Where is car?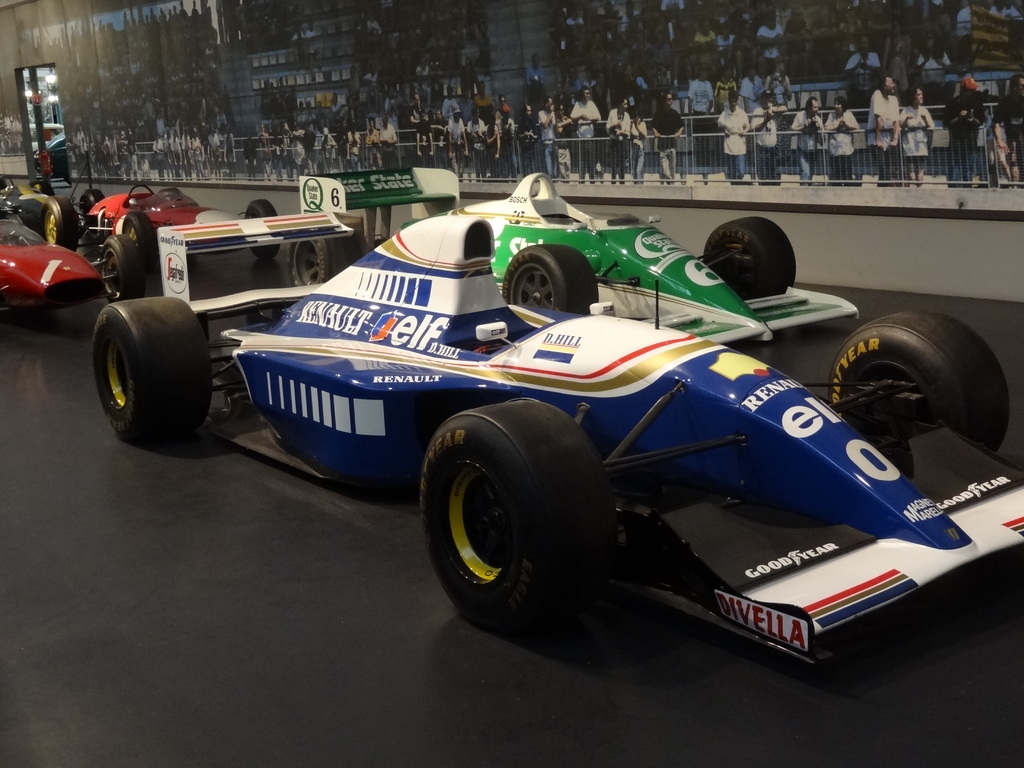
75, 177, 278, 257.
